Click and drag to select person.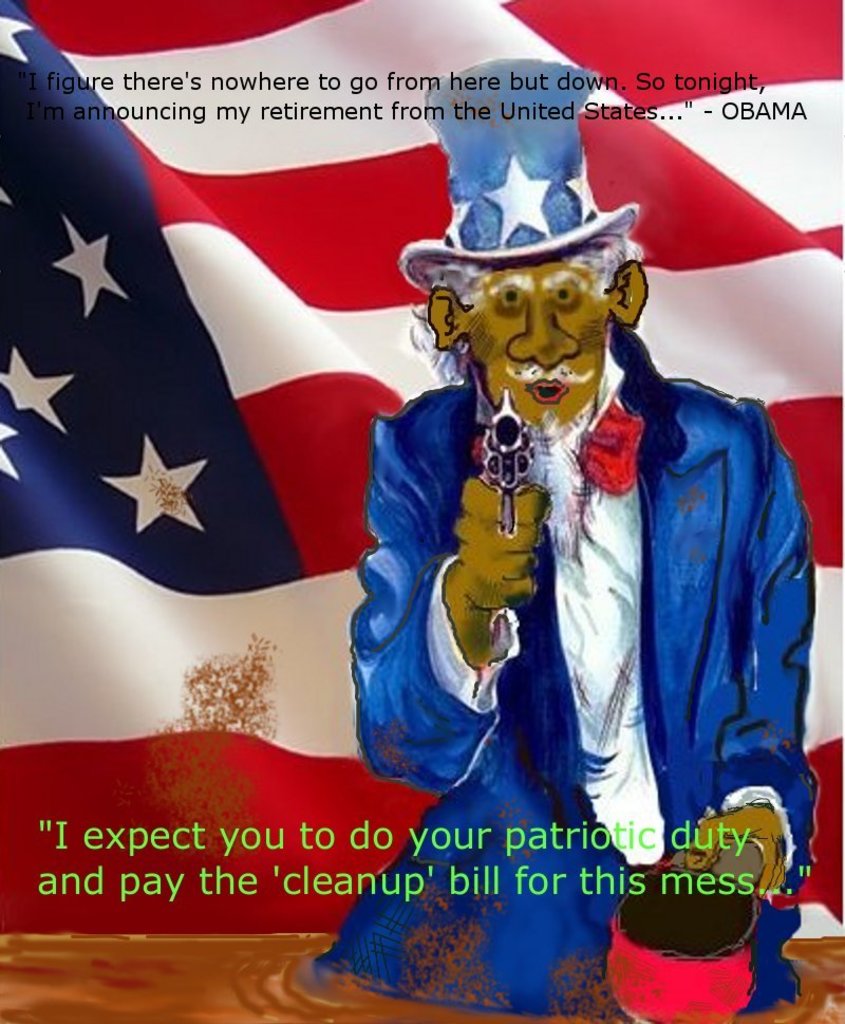
Selection: bbox=[344, 55, 827, 1013].
